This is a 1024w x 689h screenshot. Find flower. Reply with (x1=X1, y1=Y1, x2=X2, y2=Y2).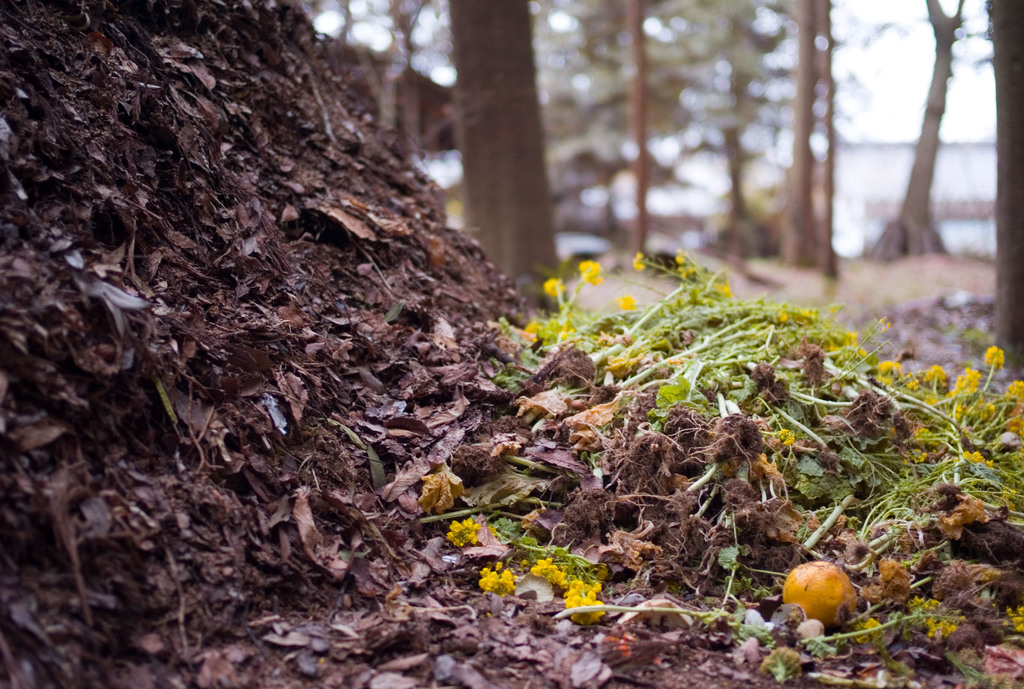
(x1=554, y1=581, x2=634, y2=624).
